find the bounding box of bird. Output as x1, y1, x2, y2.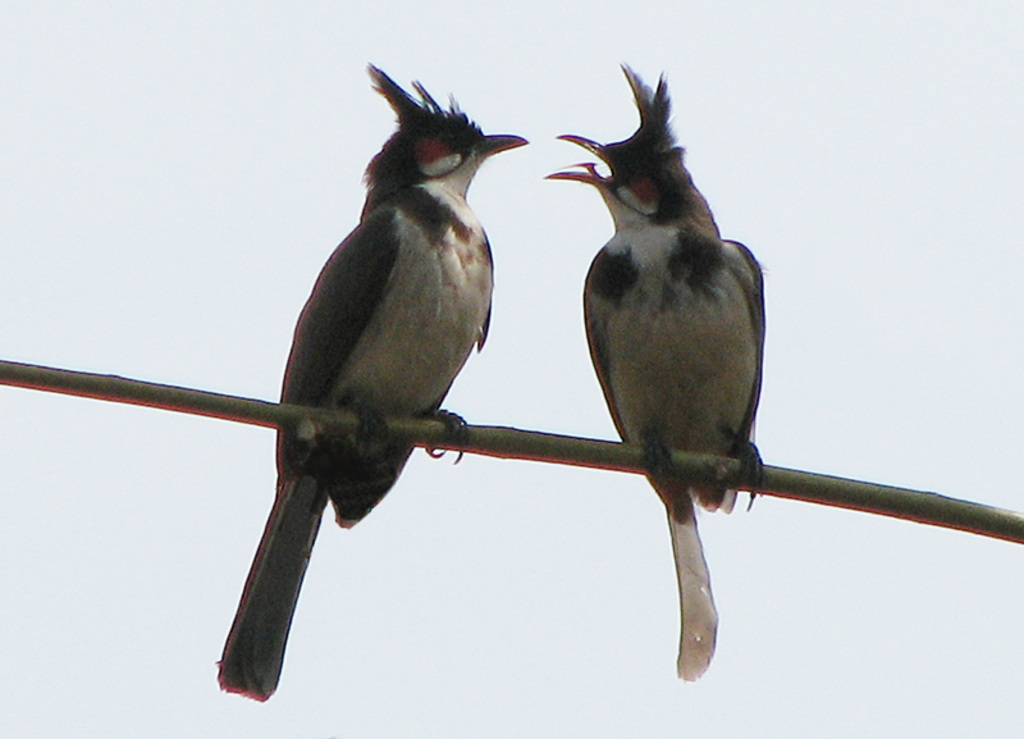
539, 100, 781, 671.
